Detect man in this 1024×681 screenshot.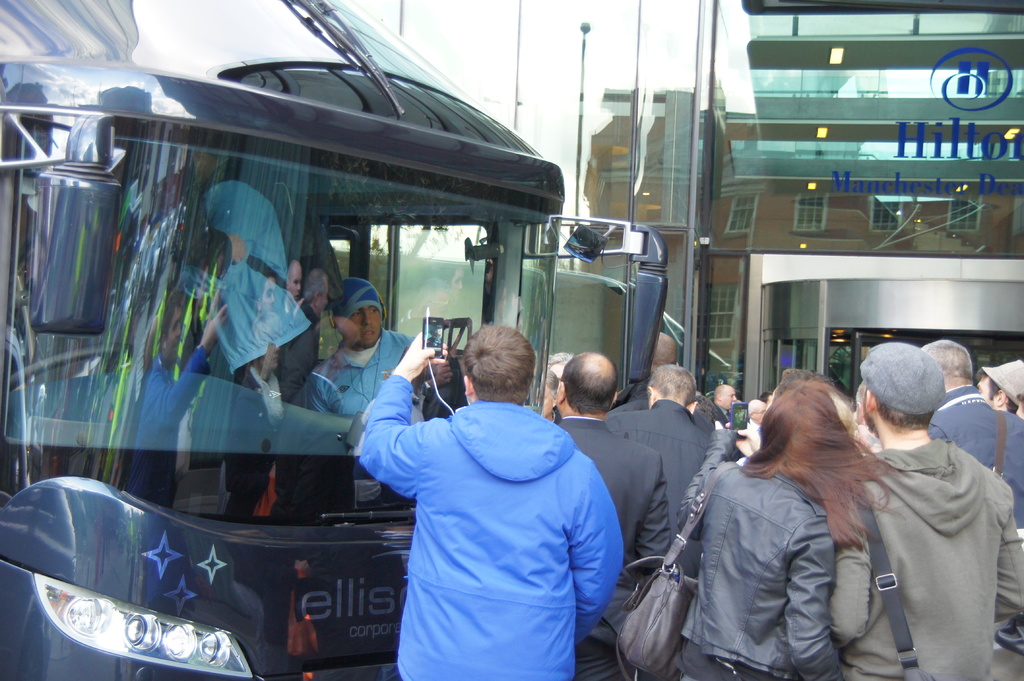
Detection: bbox=[548, 353, 674, 680].
